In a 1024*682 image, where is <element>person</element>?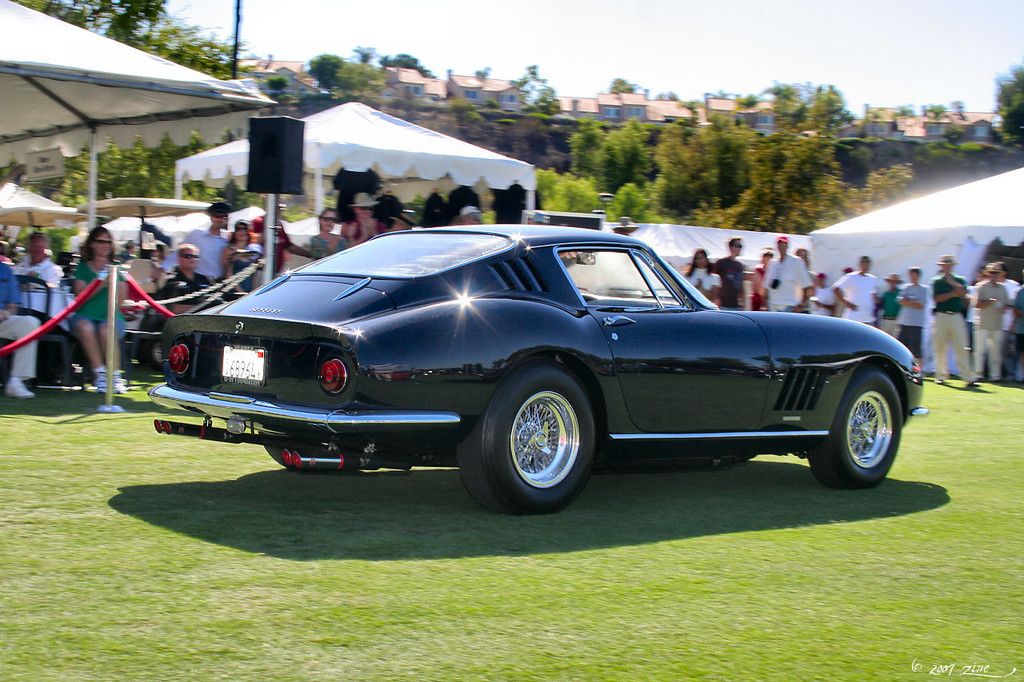
(684, 250, 712, 313).
